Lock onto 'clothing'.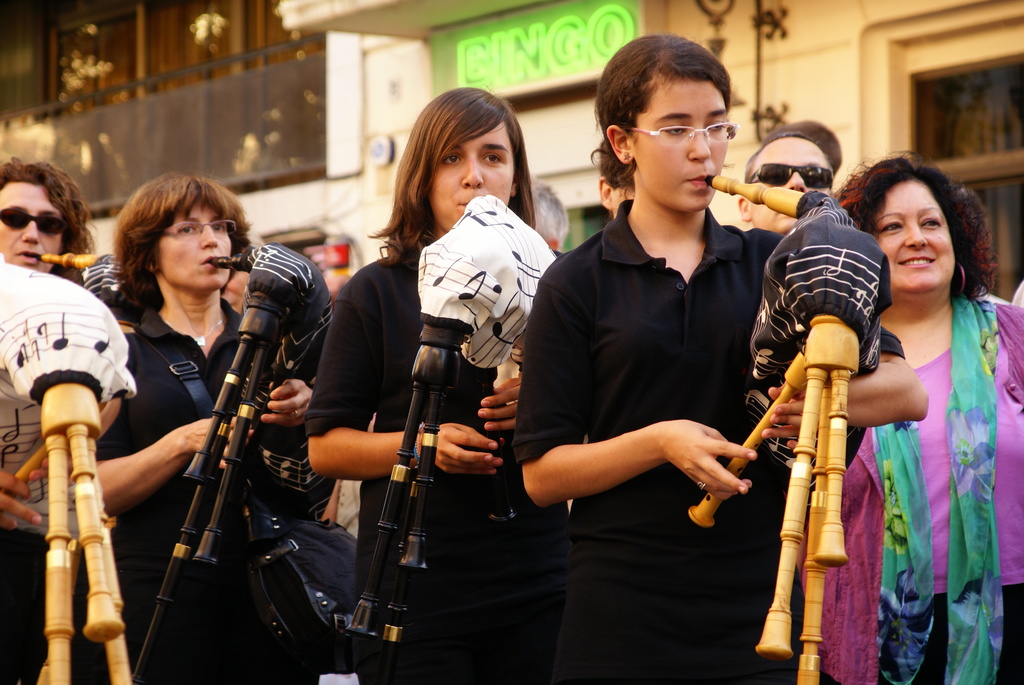
Locked: box(522, 135, 785, 599).
